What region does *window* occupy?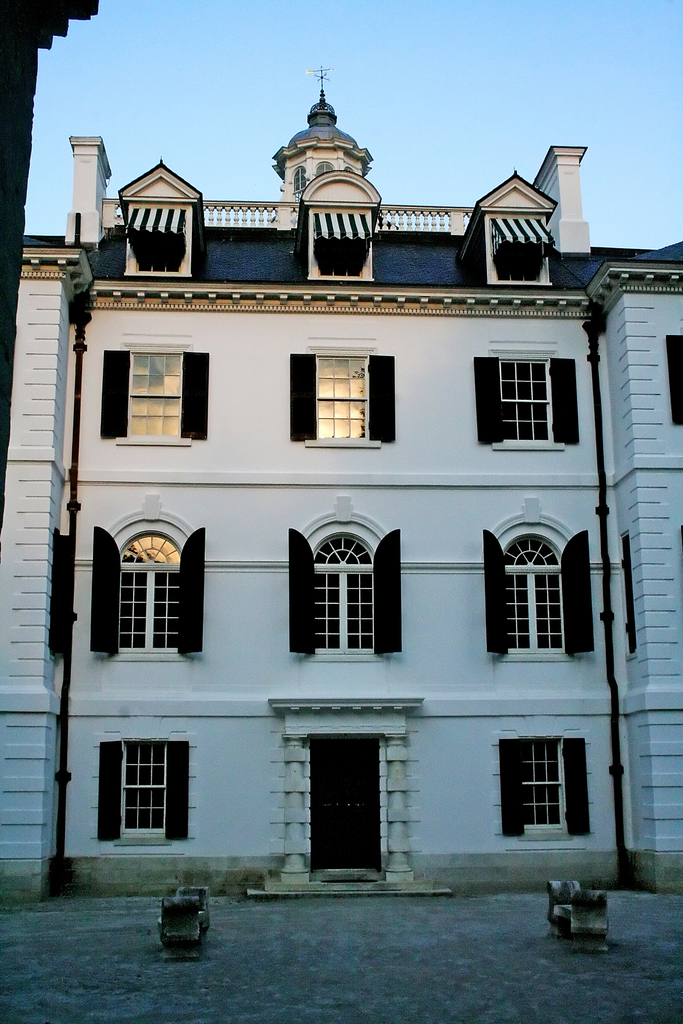
[111,739,169,848].
